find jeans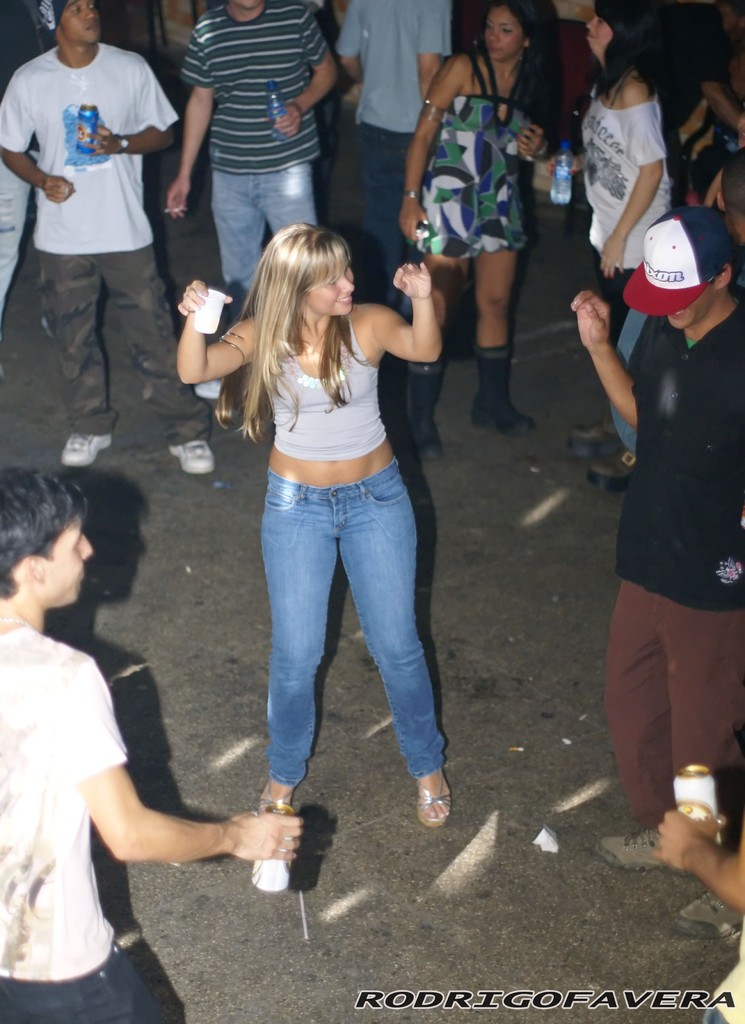
[358,122,419,302]
